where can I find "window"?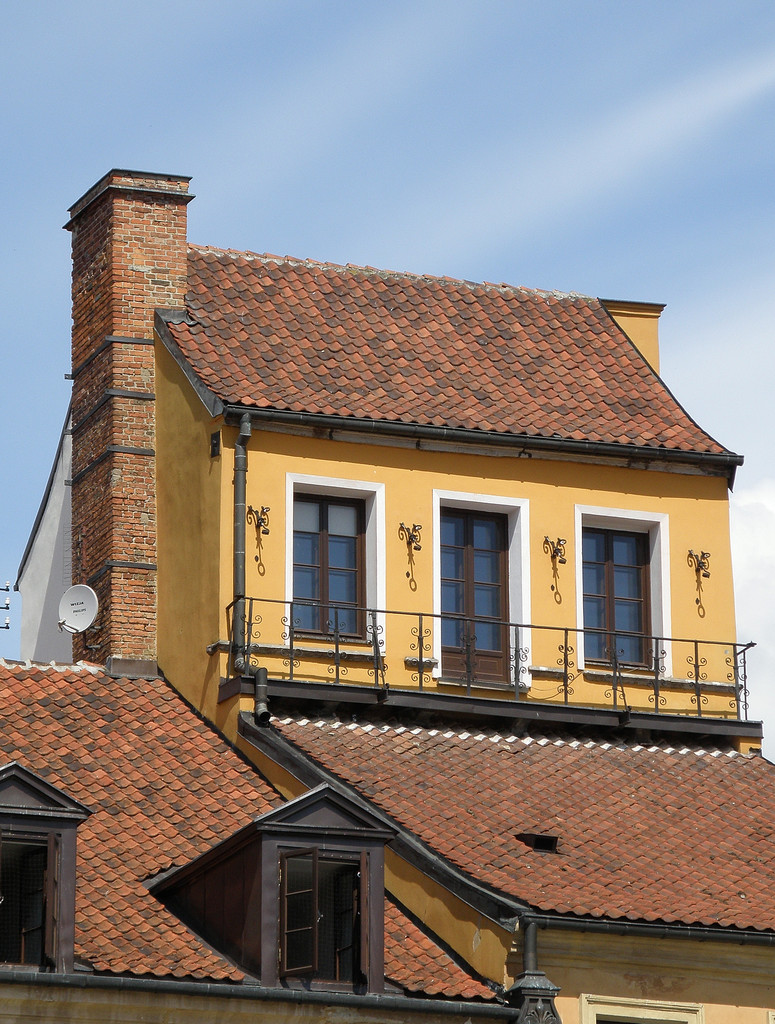
You can find it at <bbox>586, 484, 680, 690</bbox>.
